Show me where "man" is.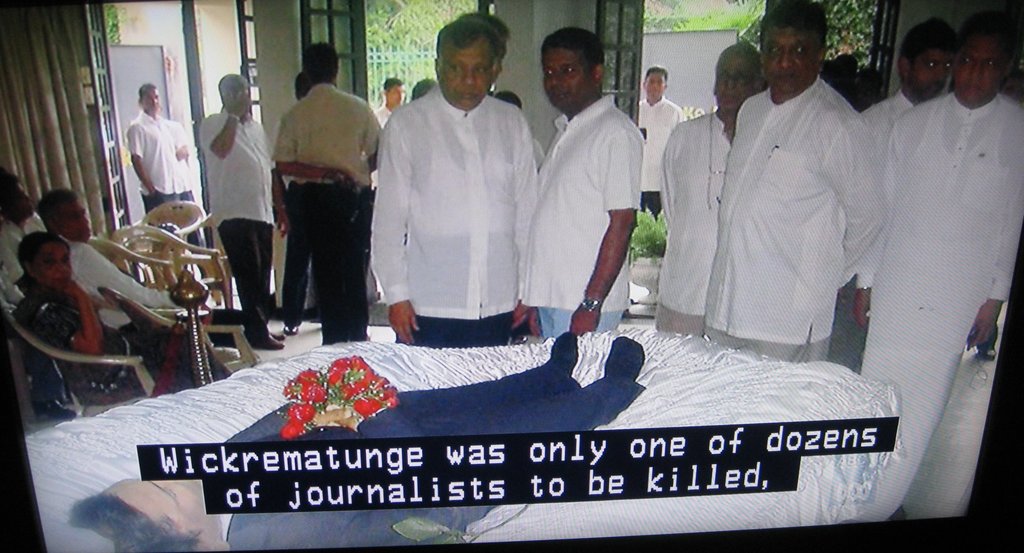
"man" is at <box>635,68,689,216</box>.
